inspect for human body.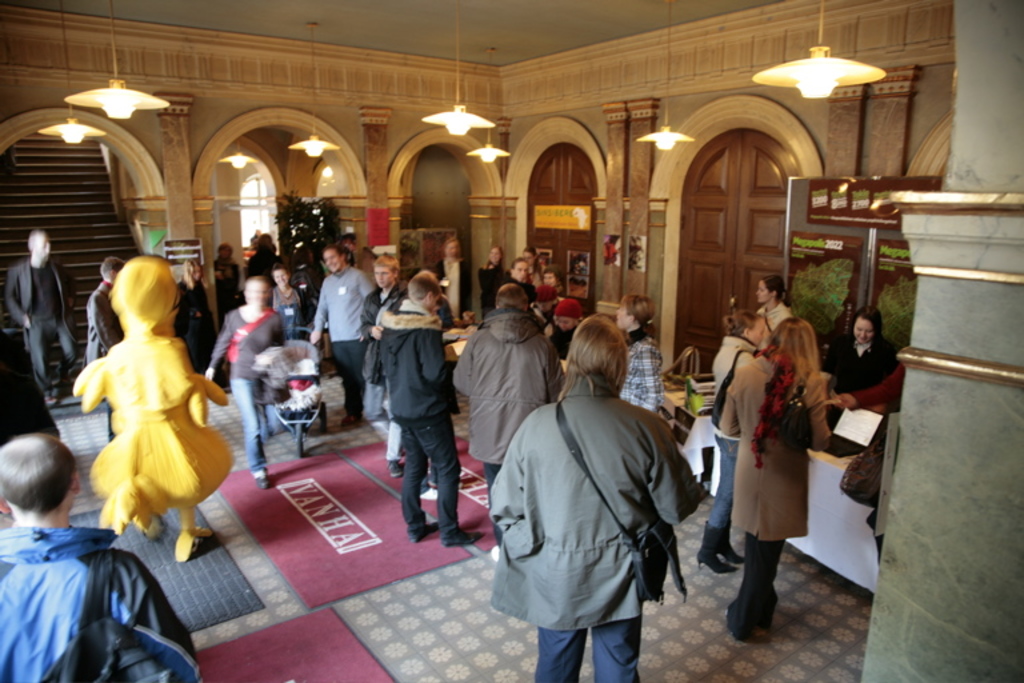
Inspection: x1=436 y1=249 x2=468 y2=308.
